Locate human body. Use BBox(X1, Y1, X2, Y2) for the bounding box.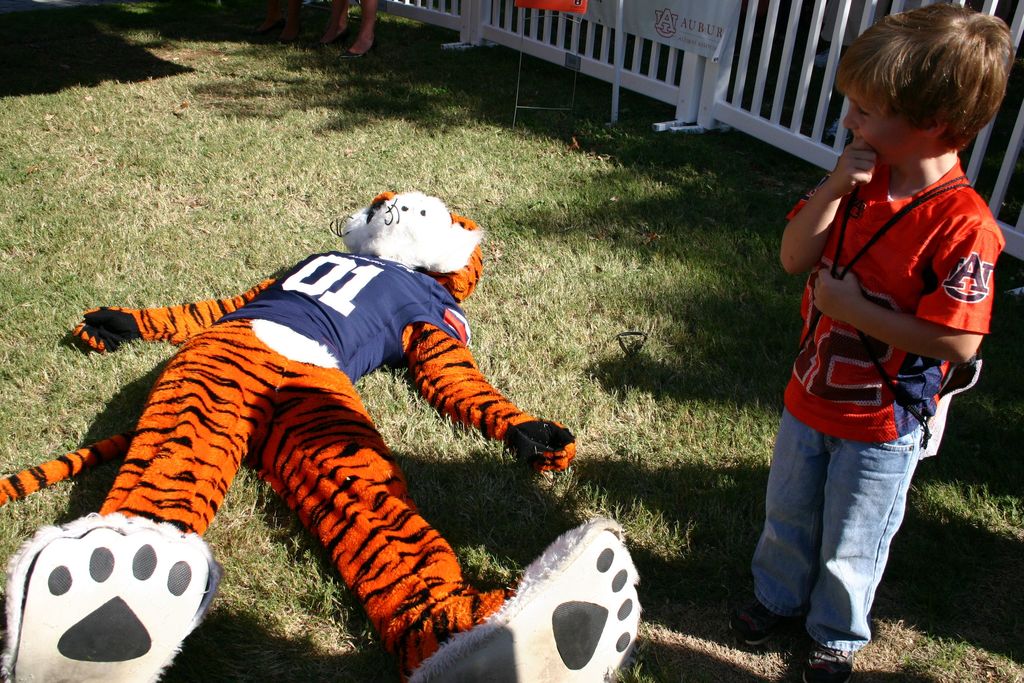
BBox(749, 36, 1013, 640).
